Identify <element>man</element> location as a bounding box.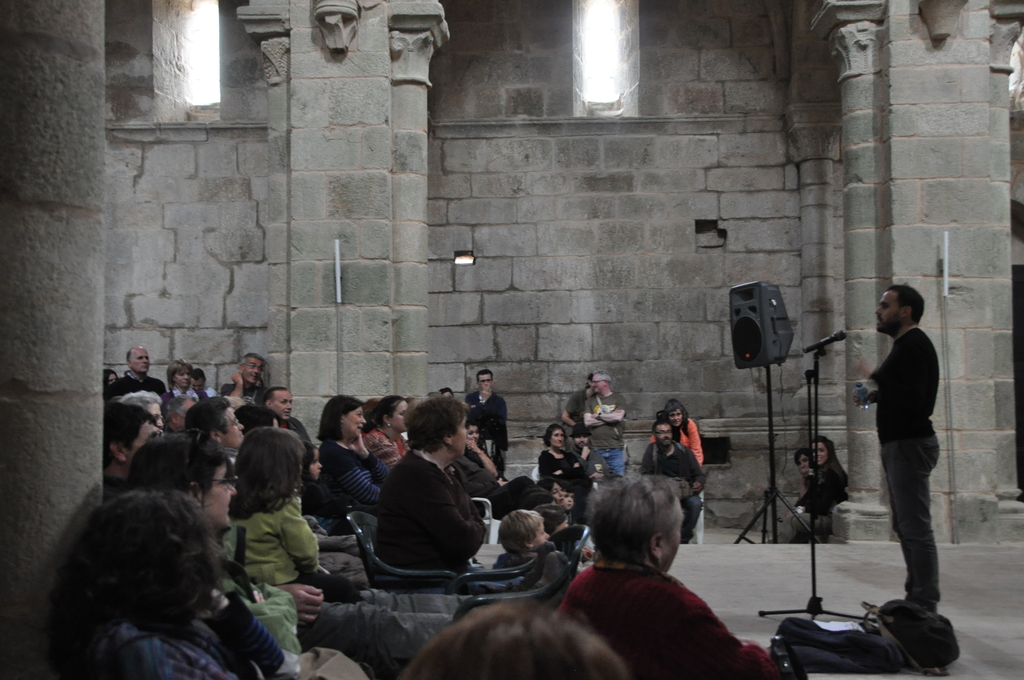
x1=166, y1=393, x2=194, y2=430.
